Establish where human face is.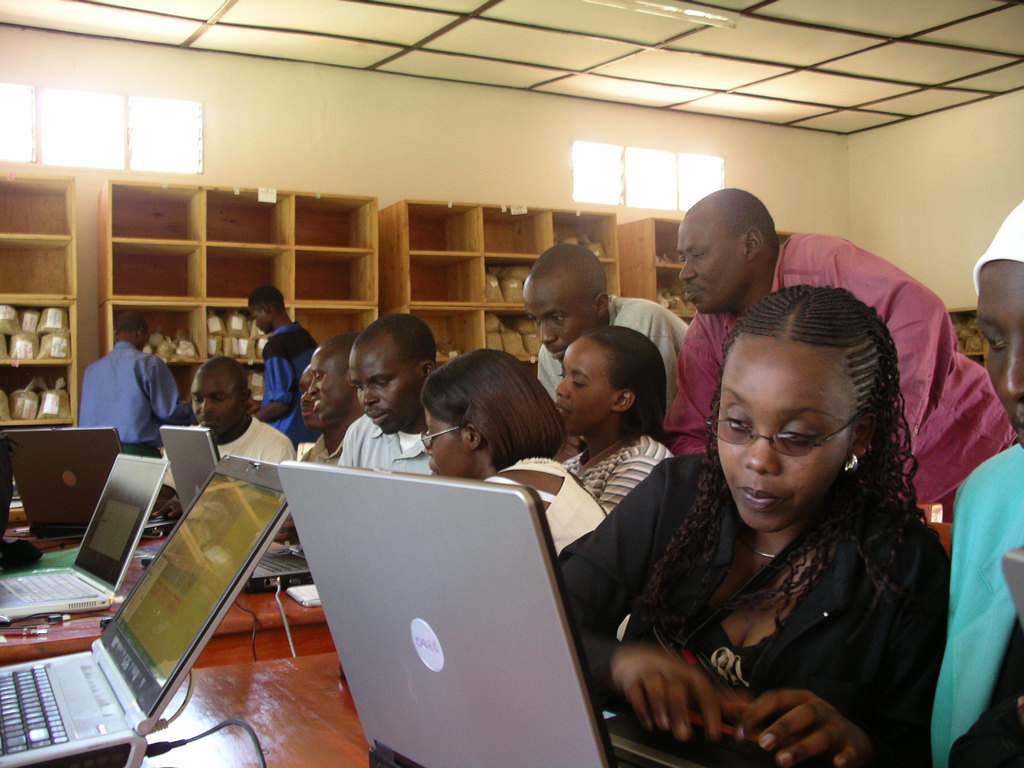
Established at [548,341,624,430].
